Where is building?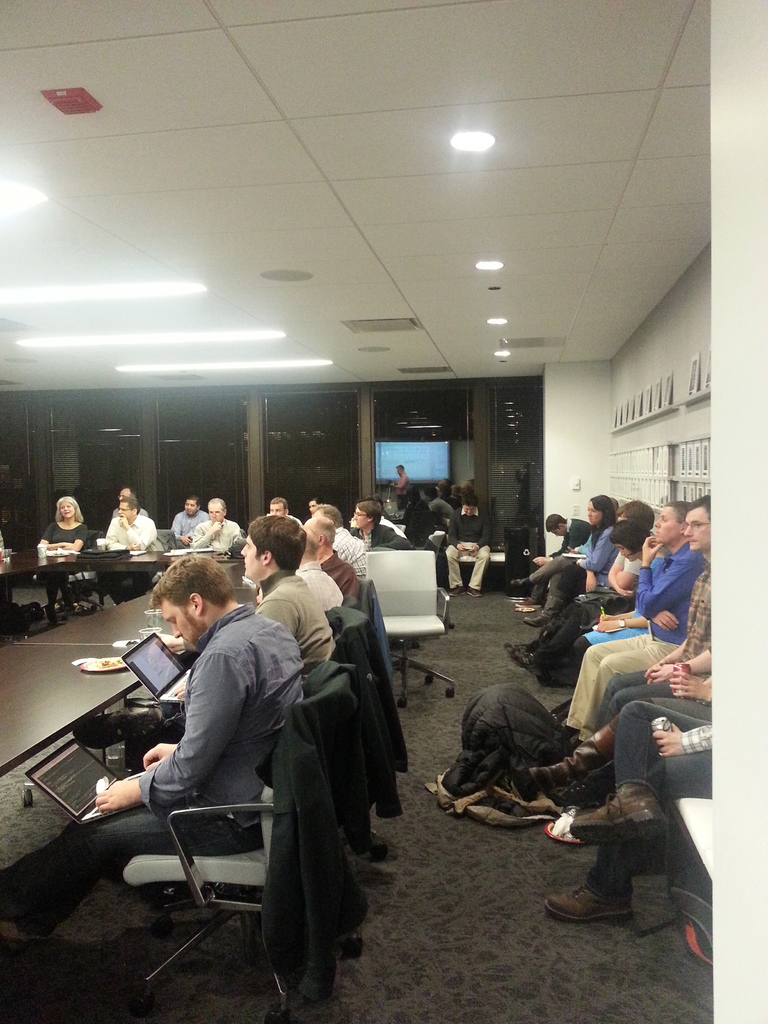
box=[0, 1, 715, 1023].
